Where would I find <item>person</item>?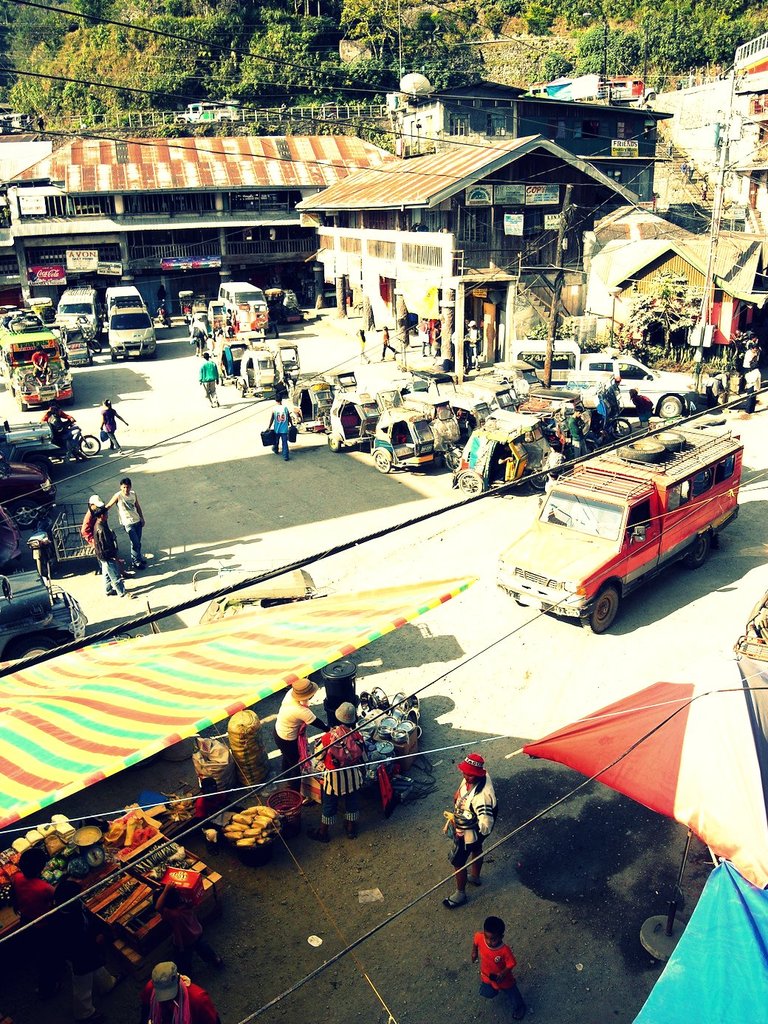
At {"x1": 137, "y1": 954, "x2": 212, "y2": 1023}.
